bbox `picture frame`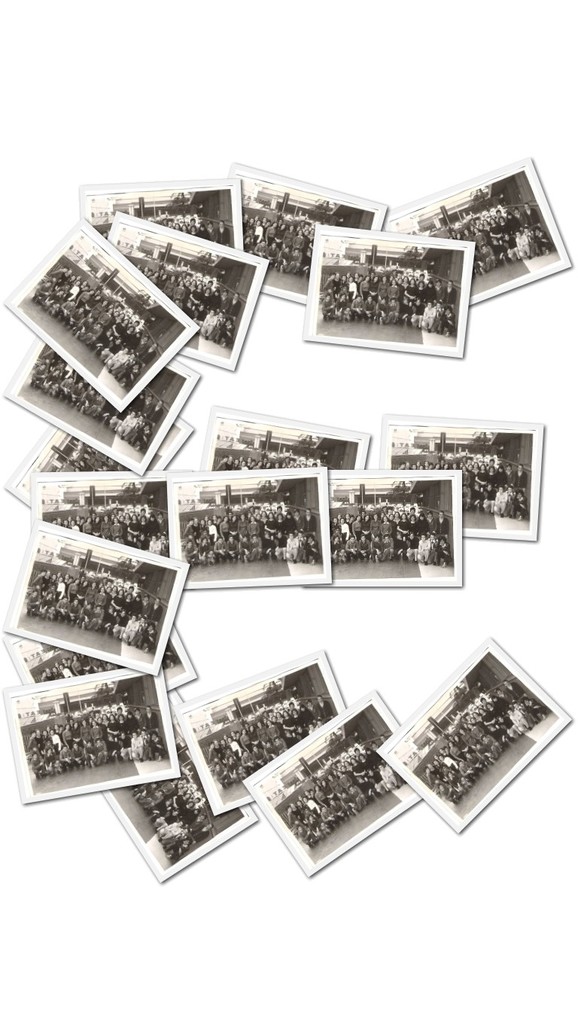
378 155 570 306
